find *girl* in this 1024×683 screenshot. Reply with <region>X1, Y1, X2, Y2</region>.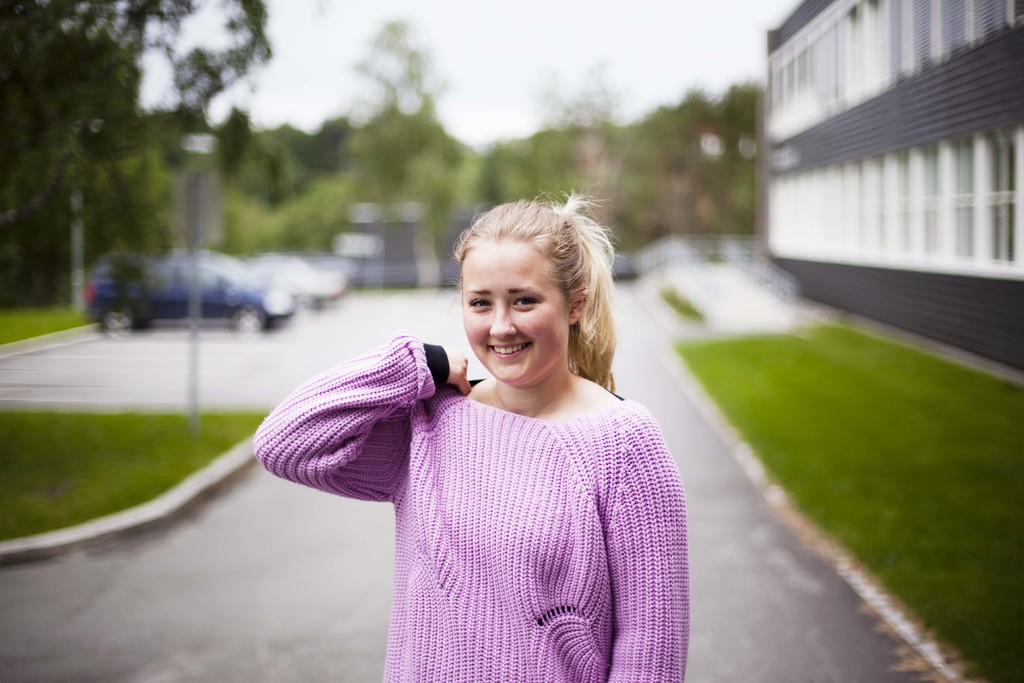
<region>253, 195, 683, 678</region>.
